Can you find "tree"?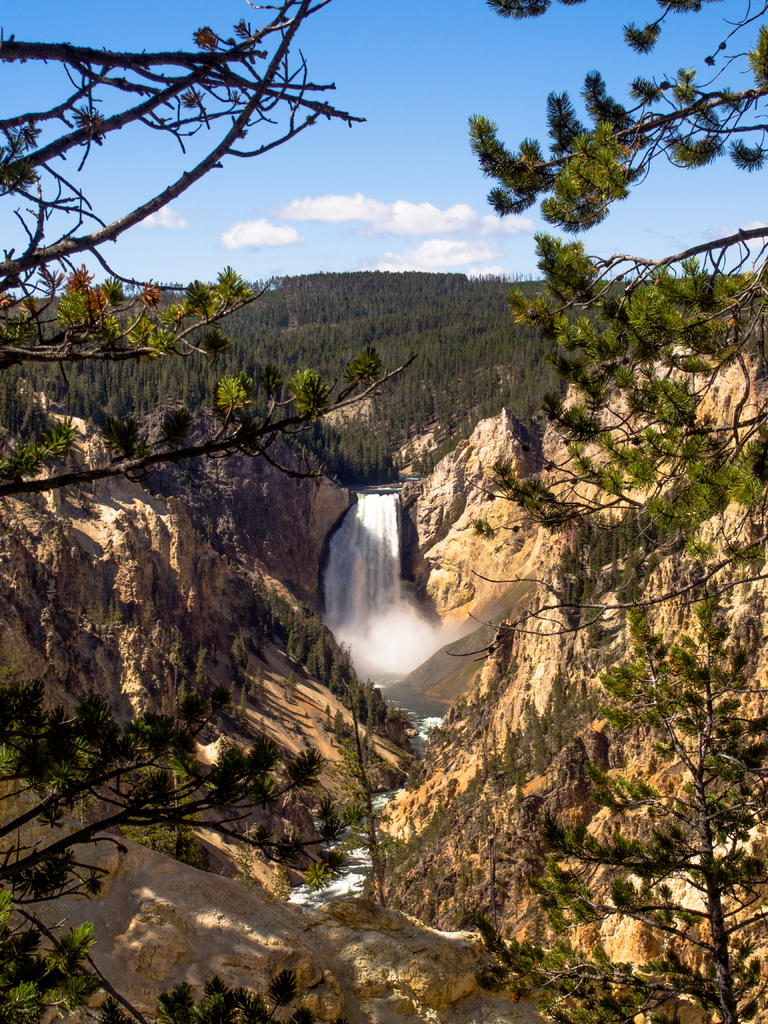
Yes, bounding box: pyautogui.locateOnScreen(461, 579, 767, 1023).
